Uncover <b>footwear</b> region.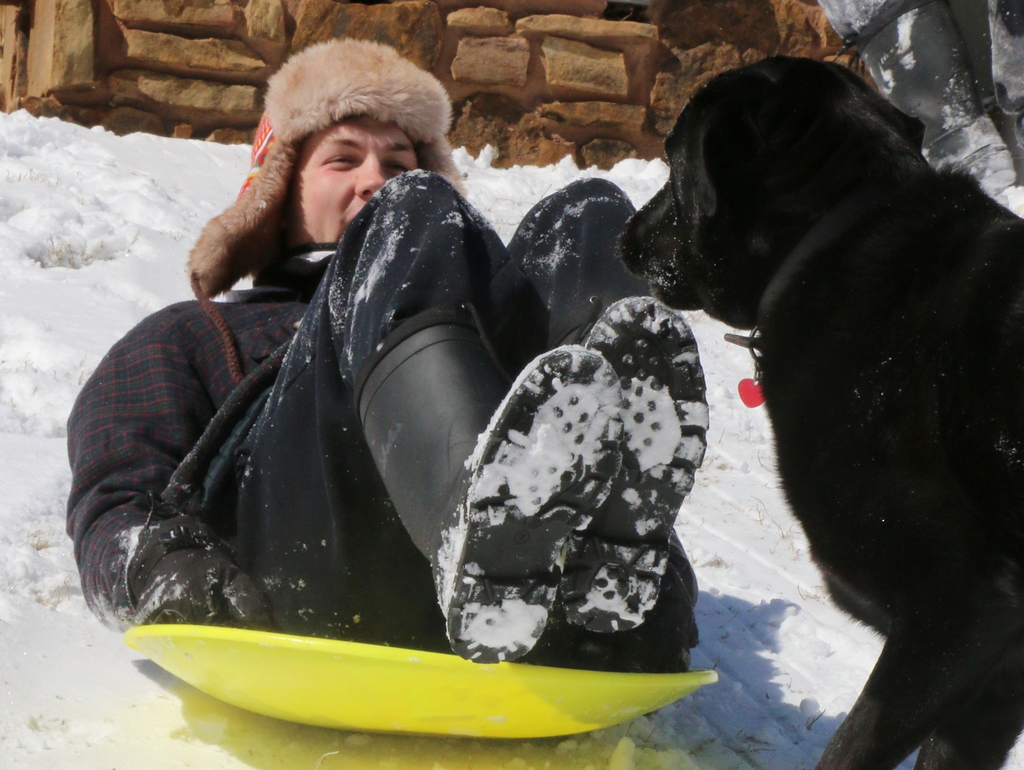
Uncovered: [442, 344, 623, 662].
